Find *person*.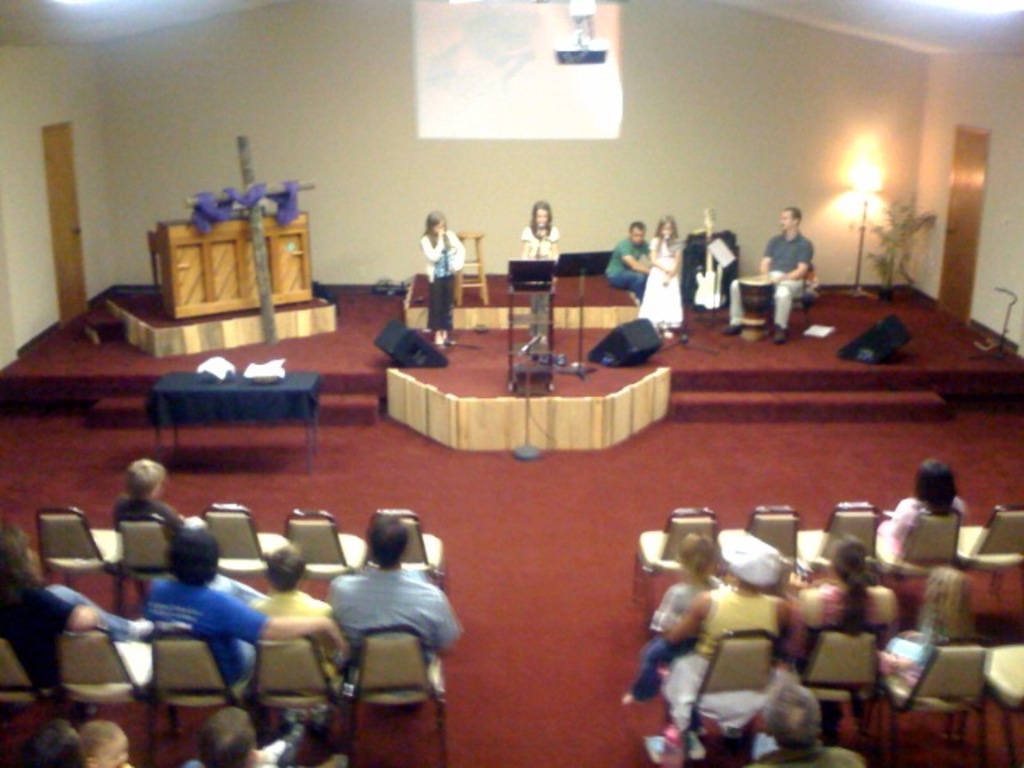
{"left": 182, "top": 710, "right": 333, "bottom": 766}.
